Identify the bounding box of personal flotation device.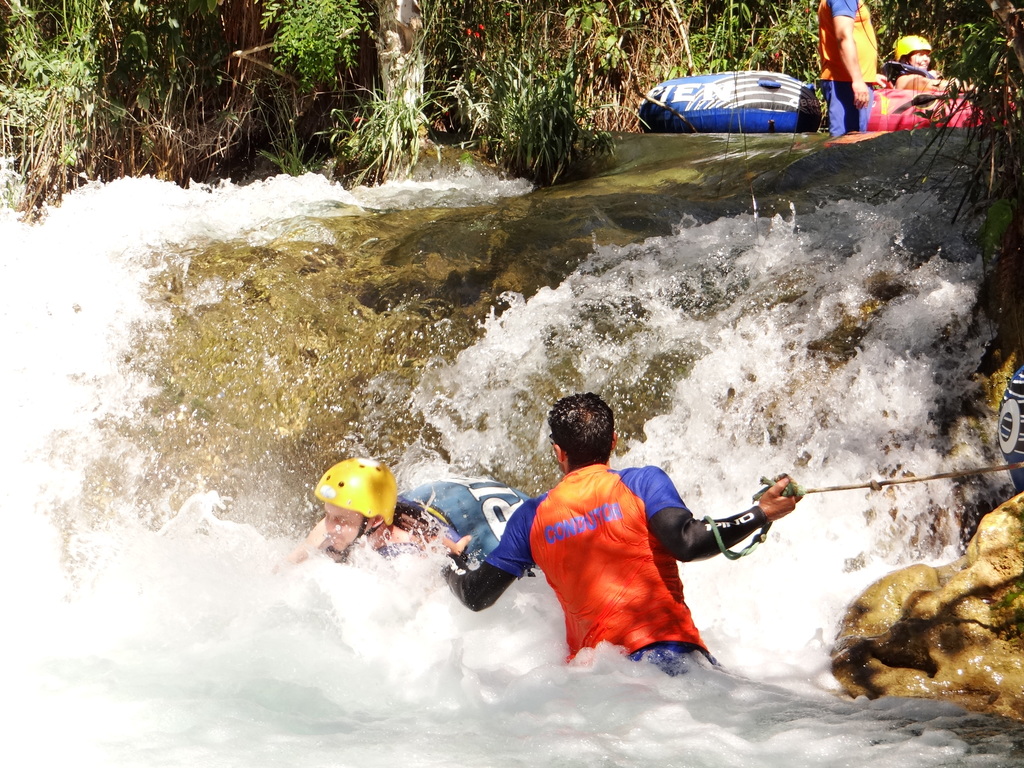
bbox=[369, 493, 465, 561].
